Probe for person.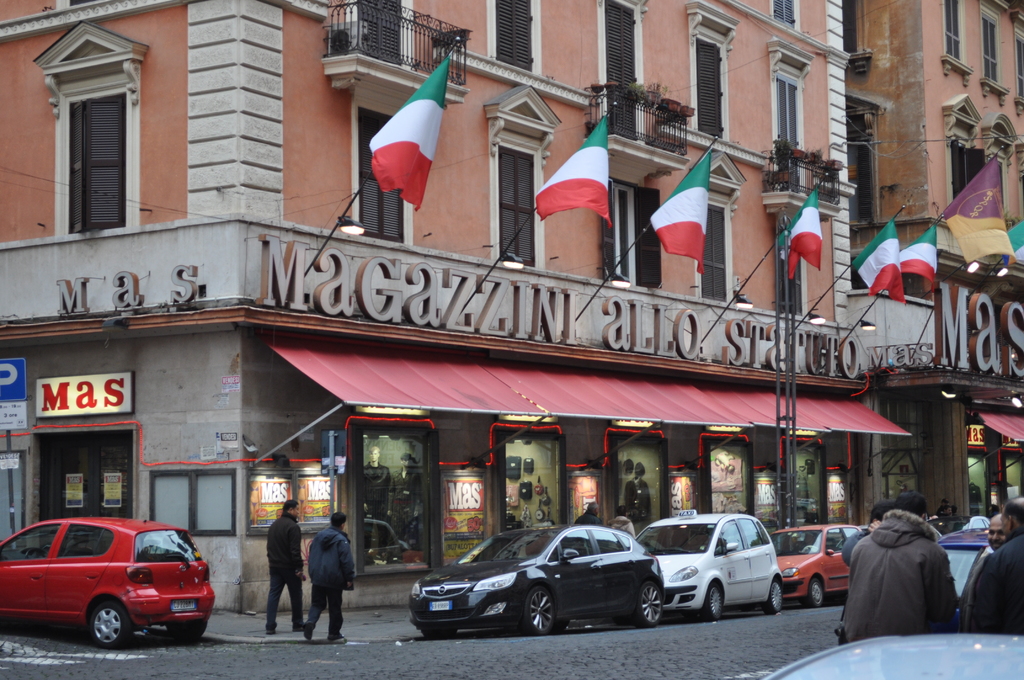
Probe result: detection(384, 451, 425, 546).
